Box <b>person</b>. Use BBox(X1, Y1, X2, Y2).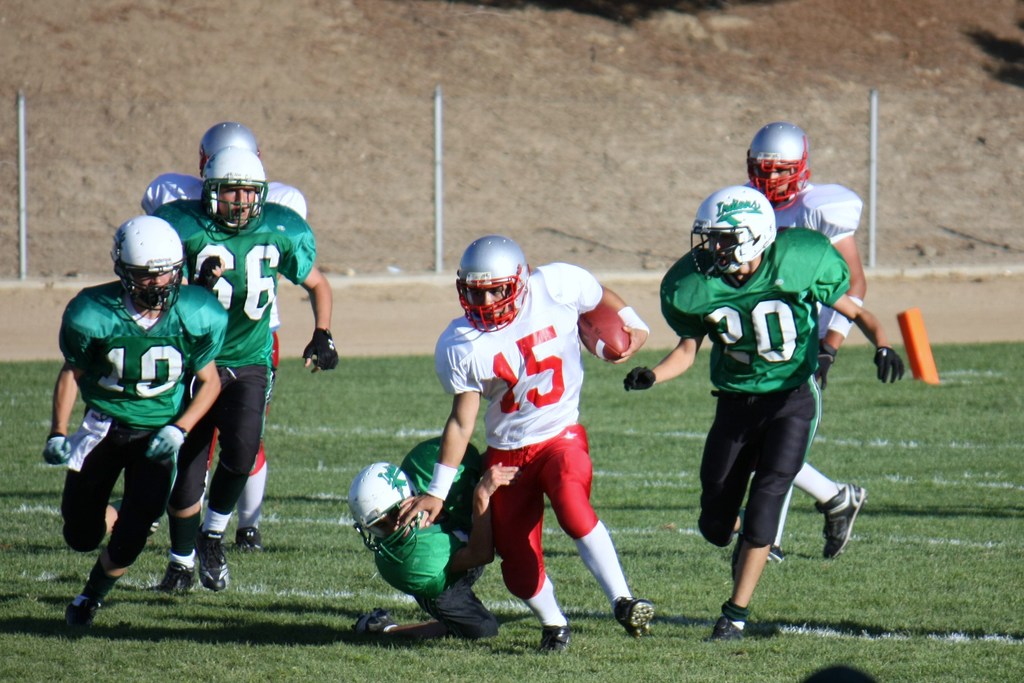
BBox(395, 236, 650, 660).
